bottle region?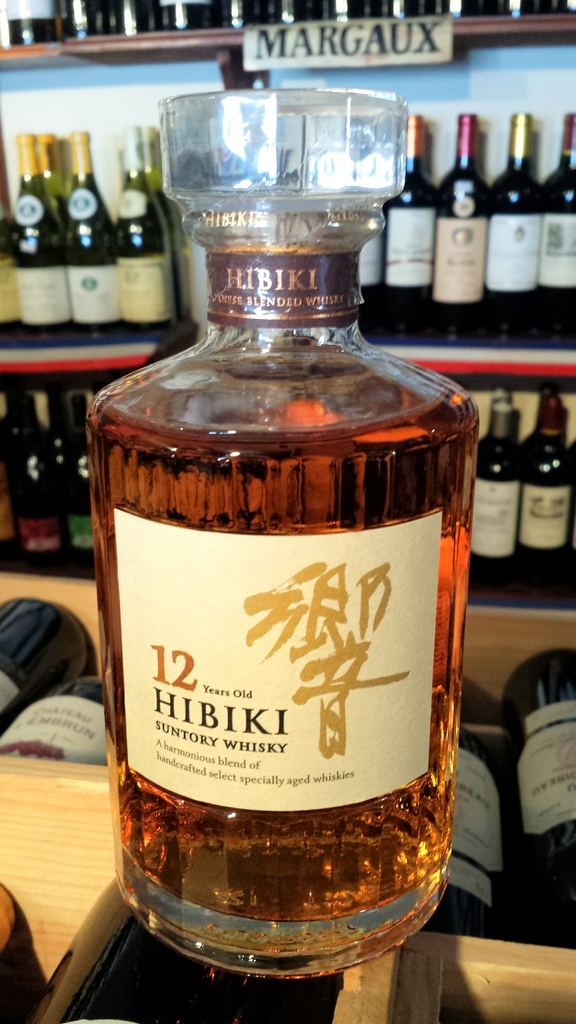
pyautogui.locateOnScreen(142, 128, 186, 342)
